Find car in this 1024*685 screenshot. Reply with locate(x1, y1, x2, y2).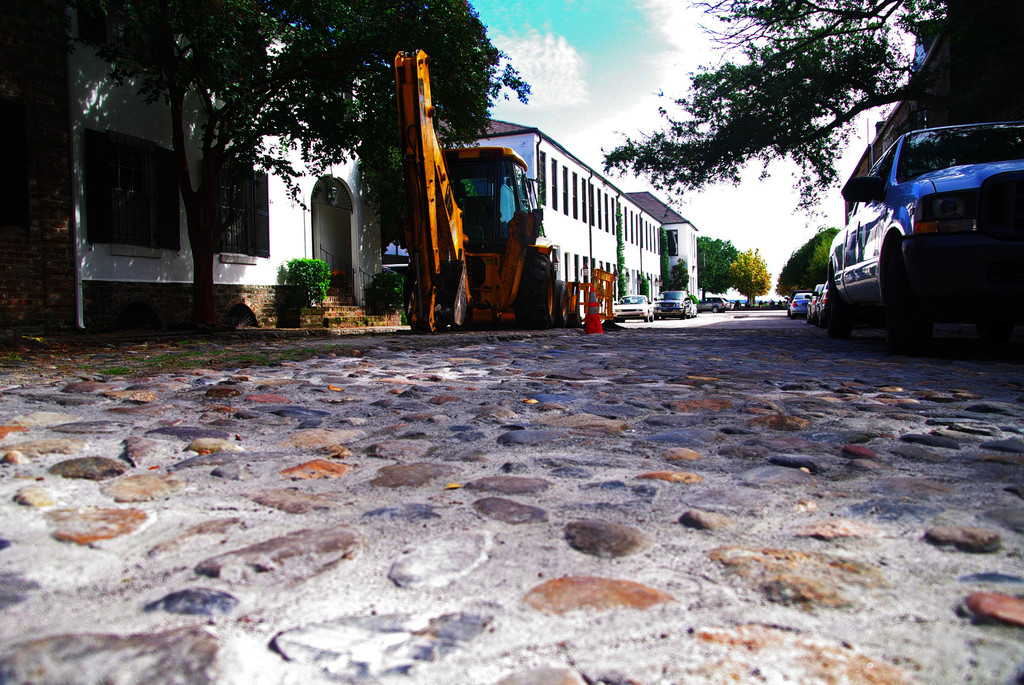
locate(815, 115, 1012, 354).
